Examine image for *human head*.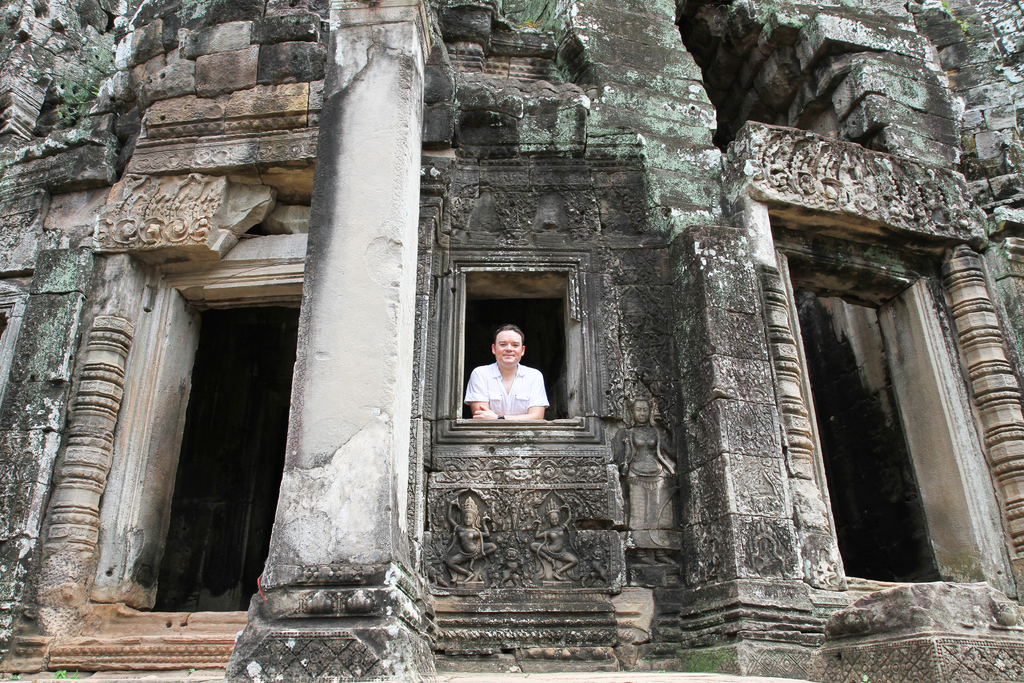
Examination result: crop(493, 329, 525, 366).
